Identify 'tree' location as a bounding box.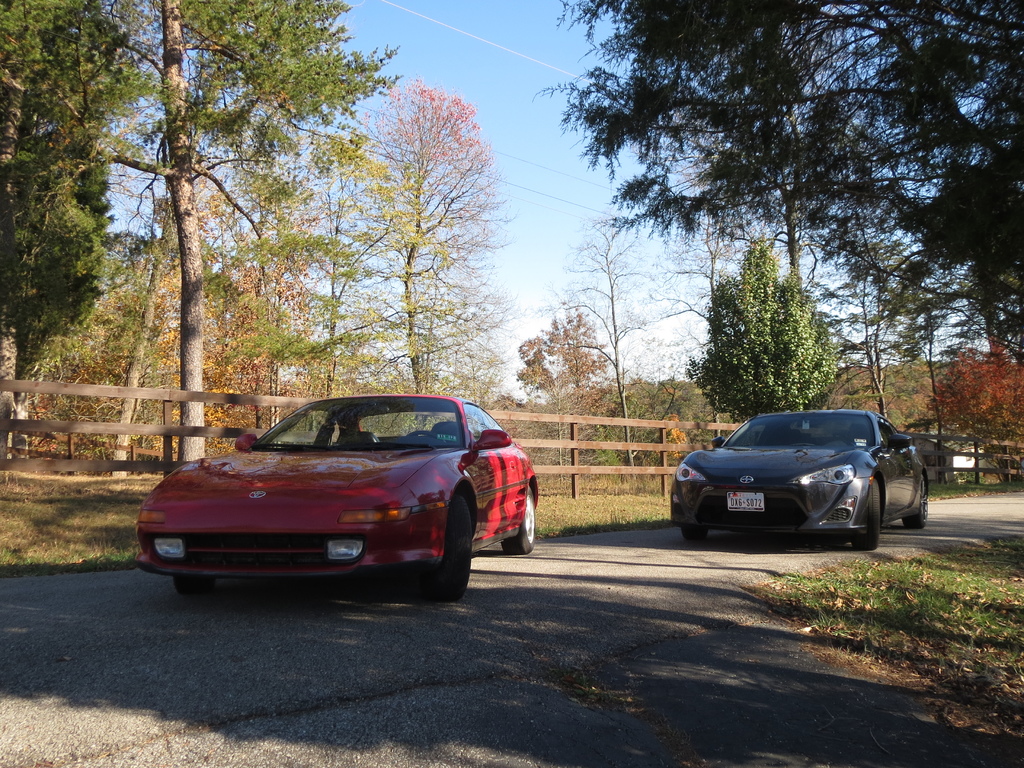
513:315:620:438.
